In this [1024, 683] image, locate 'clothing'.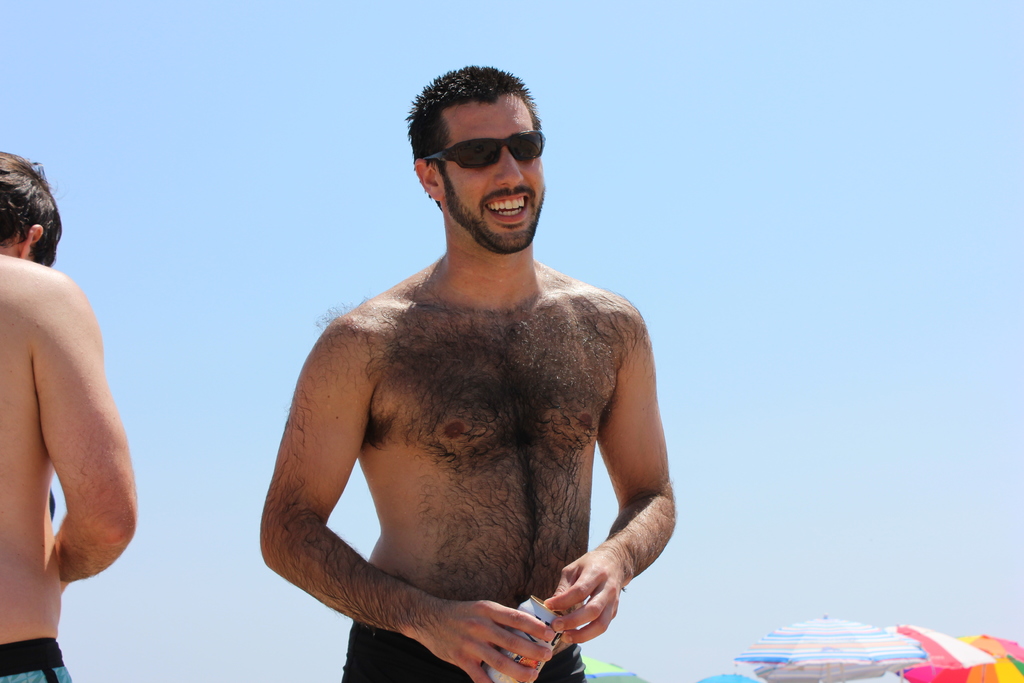
Bounding box: 341,622,588,682.
